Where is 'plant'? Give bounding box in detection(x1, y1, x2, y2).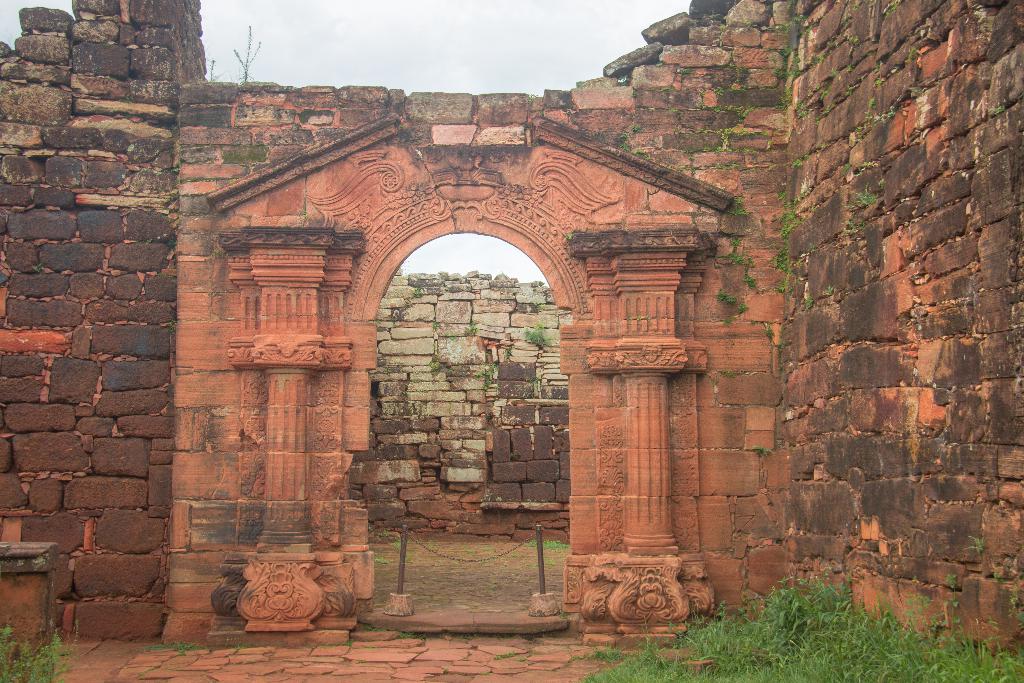
detection(791, 190, 805, 206).
